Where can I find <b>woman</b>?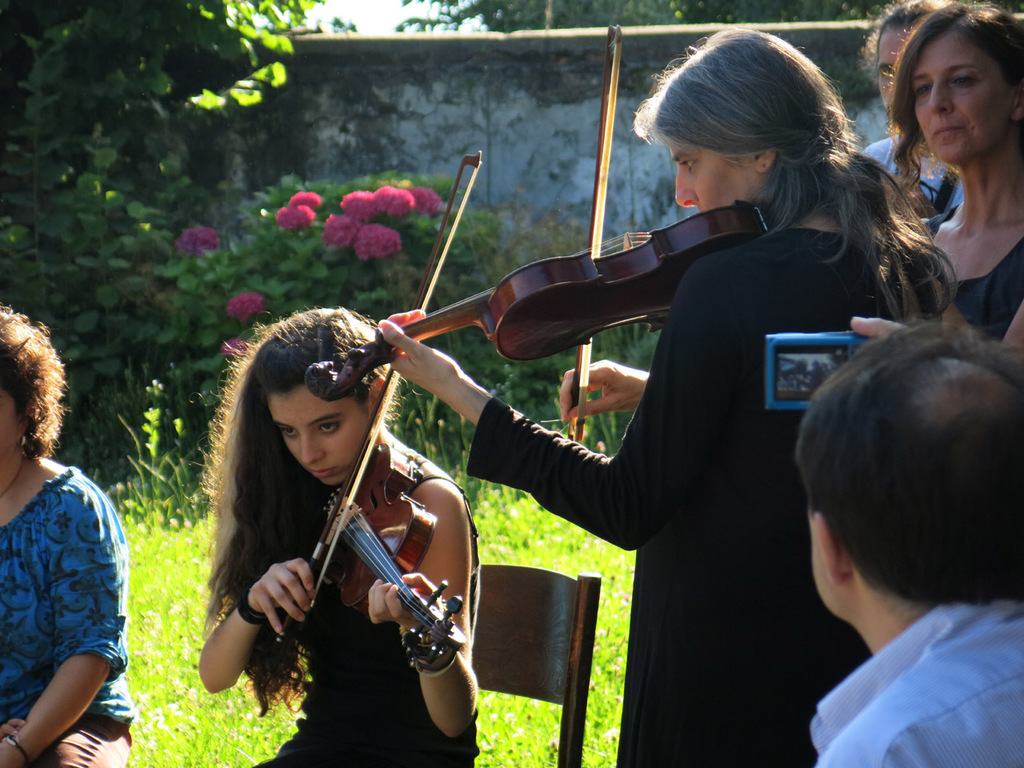
You can find it at <bbox>0, 298, 138, 767</bbox>.
